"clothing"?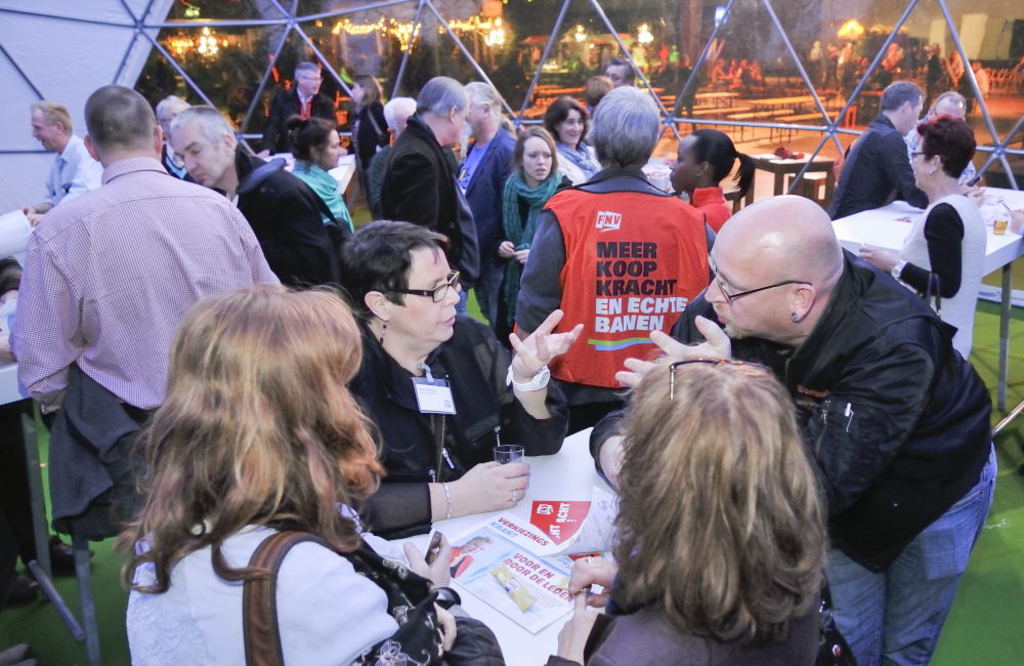
[892,192,978,316]
